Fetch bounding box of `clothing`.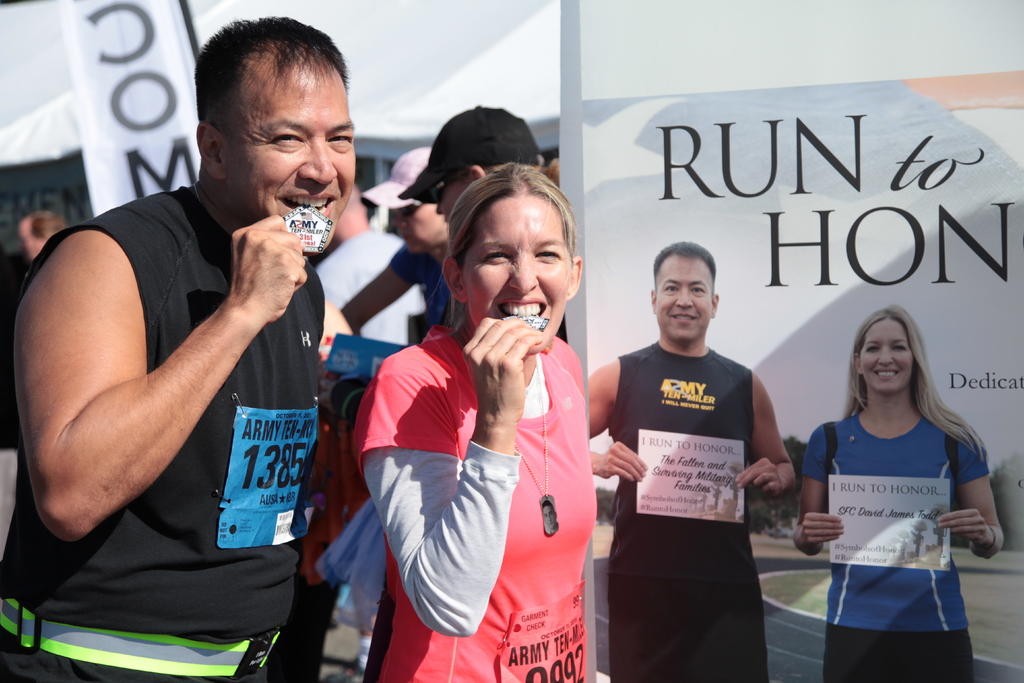
Bbox: bbox=(0, 179, 329, 682).
